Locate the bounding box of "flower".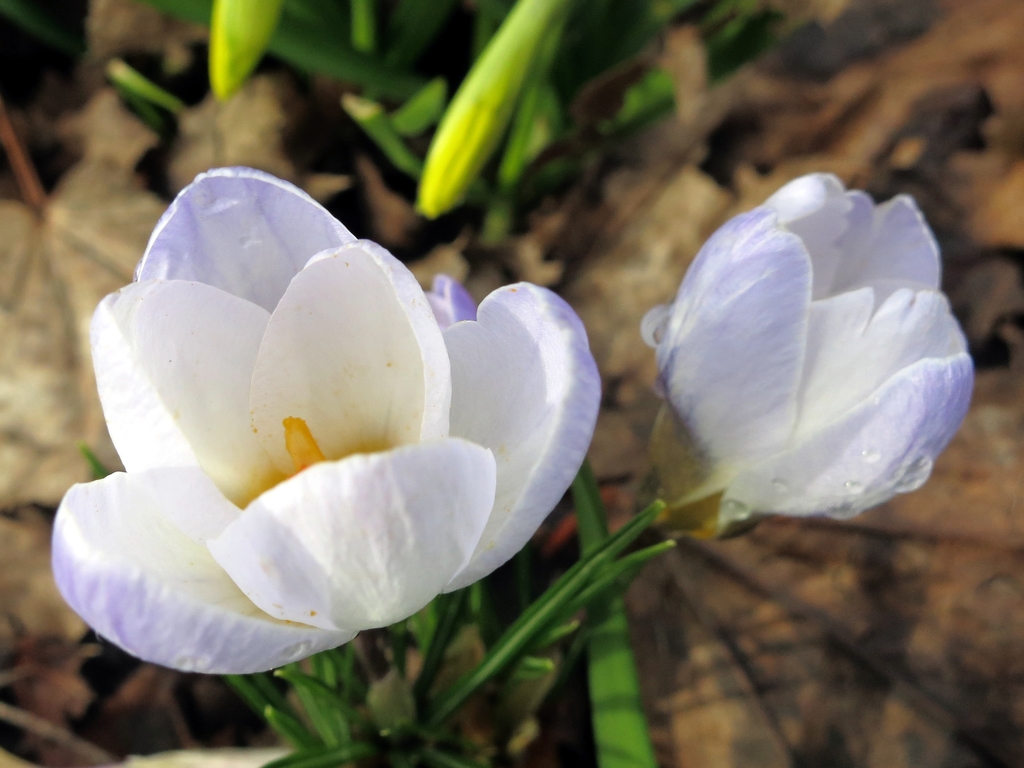
Bounding box: region(47, 164, 600, 672).
